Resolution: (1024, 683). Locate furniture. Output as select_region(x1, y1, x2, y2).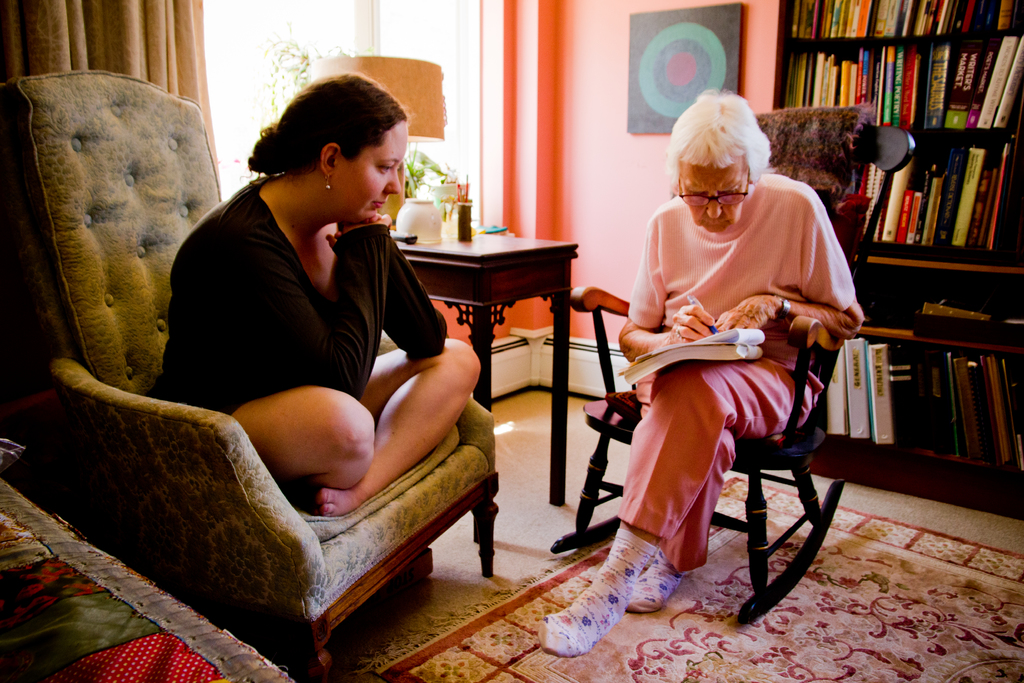
select_region(0, 70, 499, 682).
